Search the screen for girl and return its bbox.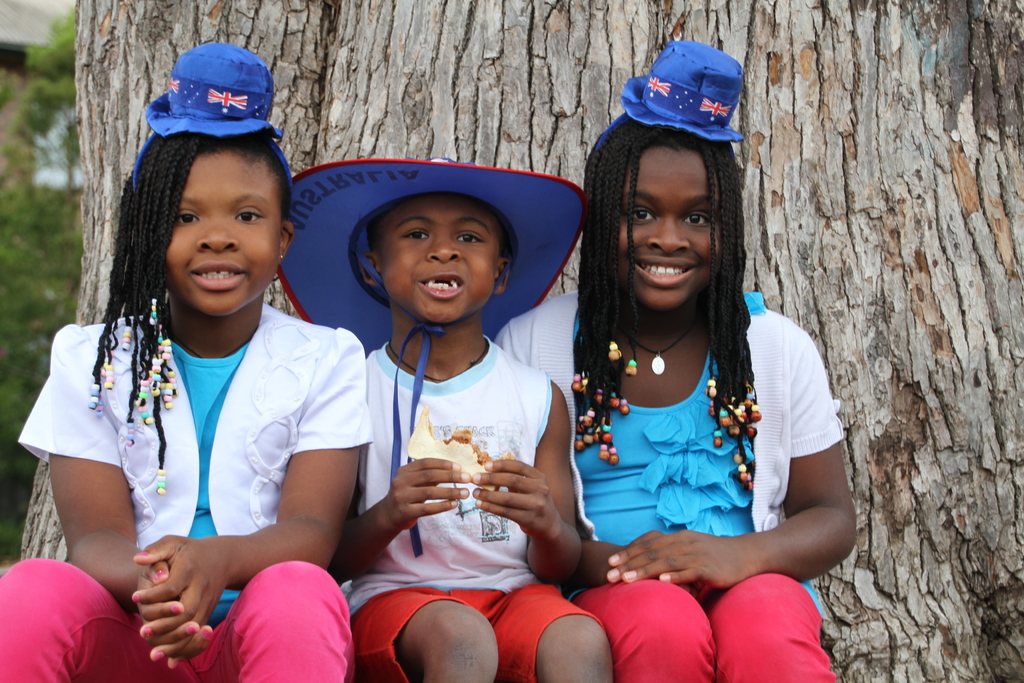
Found: [left=0, top=42, right=373, bottom=682].
